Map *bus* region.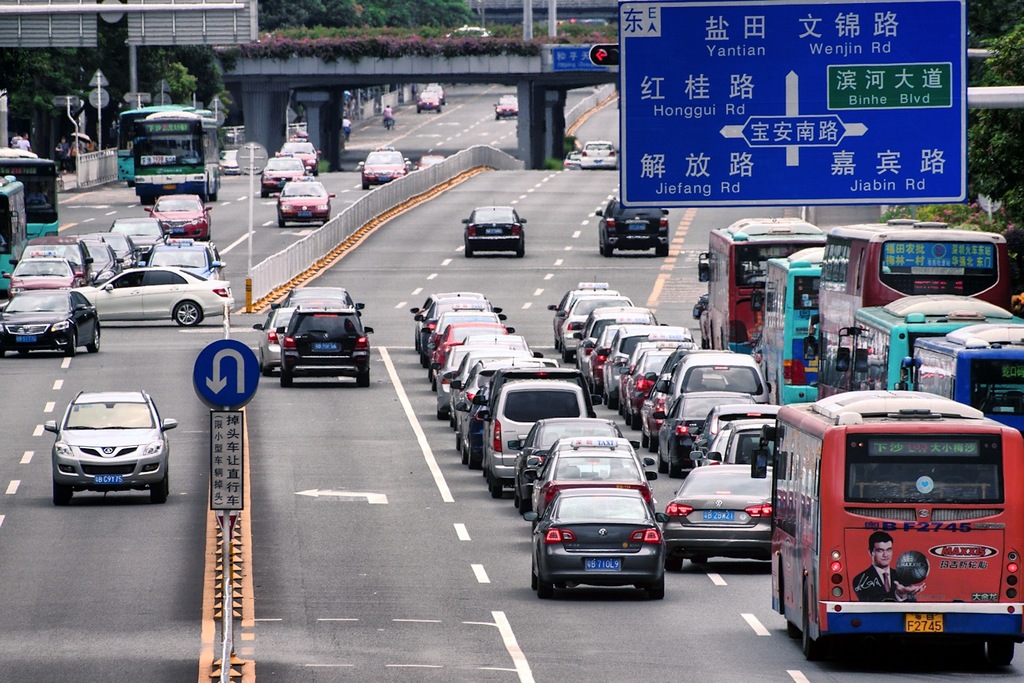
Mapped to bbox=[755, 239, 900, 407].
